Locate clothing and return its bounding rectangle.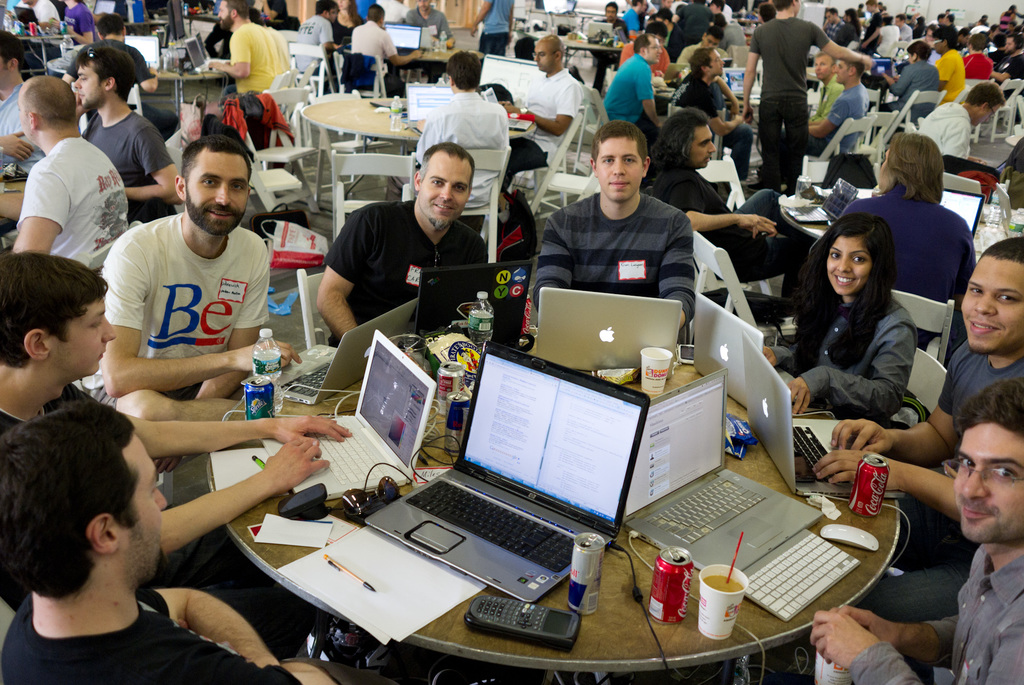
BBox(658, 170, 829, 294).
